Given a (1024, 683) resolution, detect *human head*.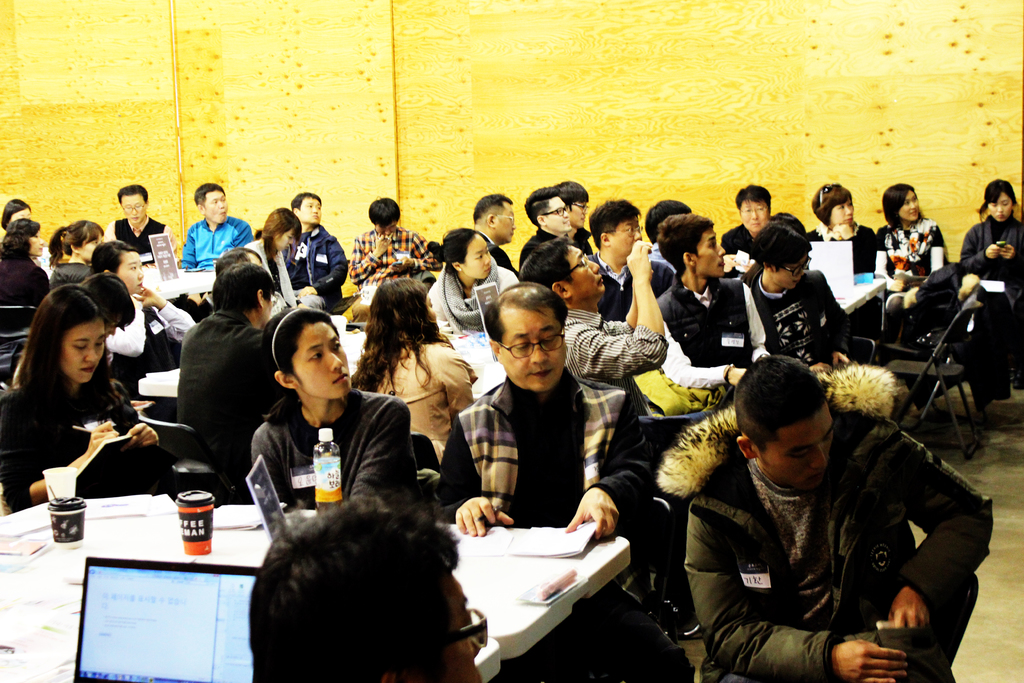
882,184,922,224.
